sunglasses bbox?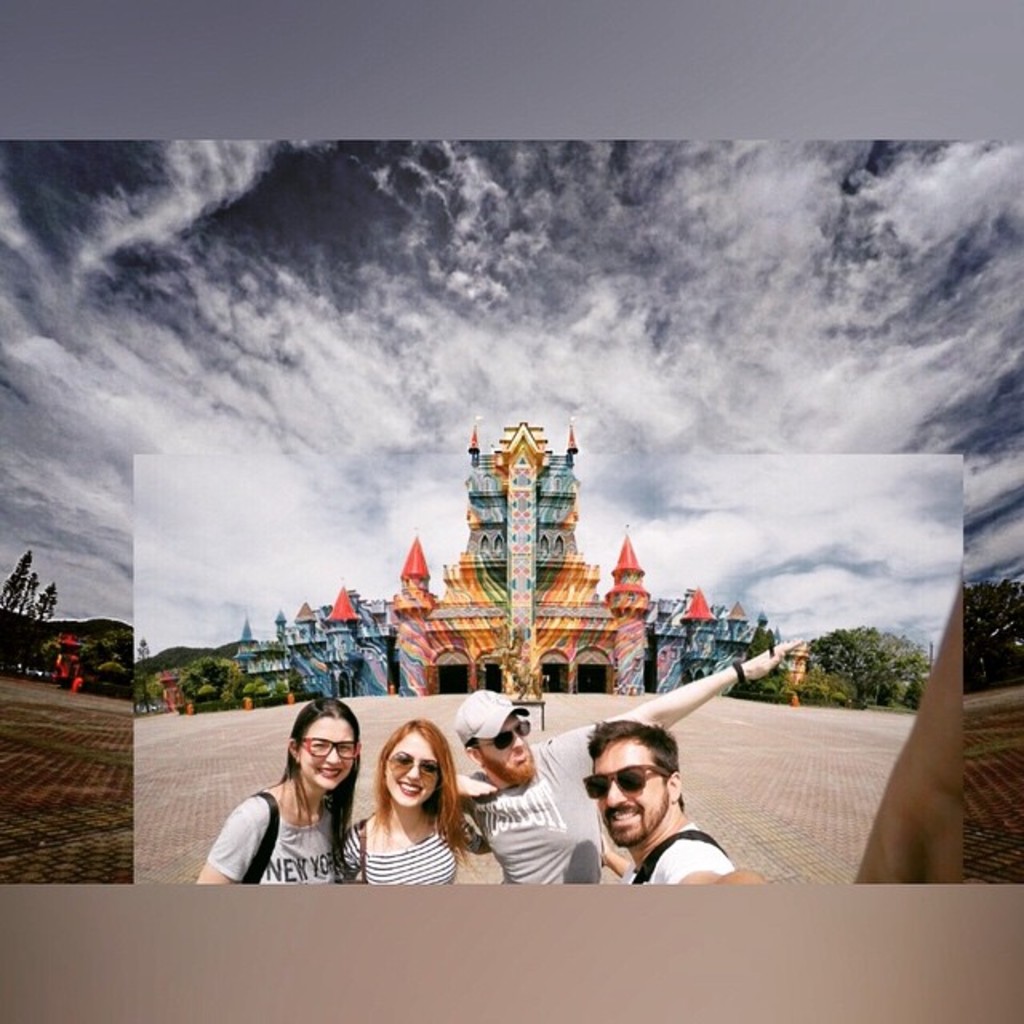
select_region(582, 765, 670, 803)
